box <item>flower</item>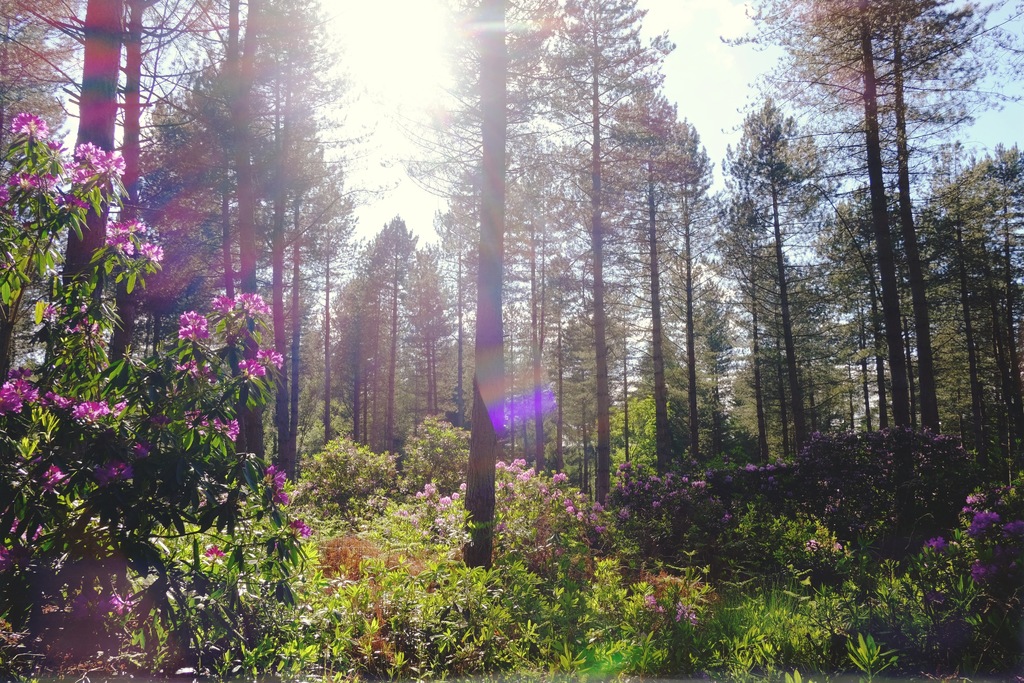
left=40, top=463, right=67, bottom=491
